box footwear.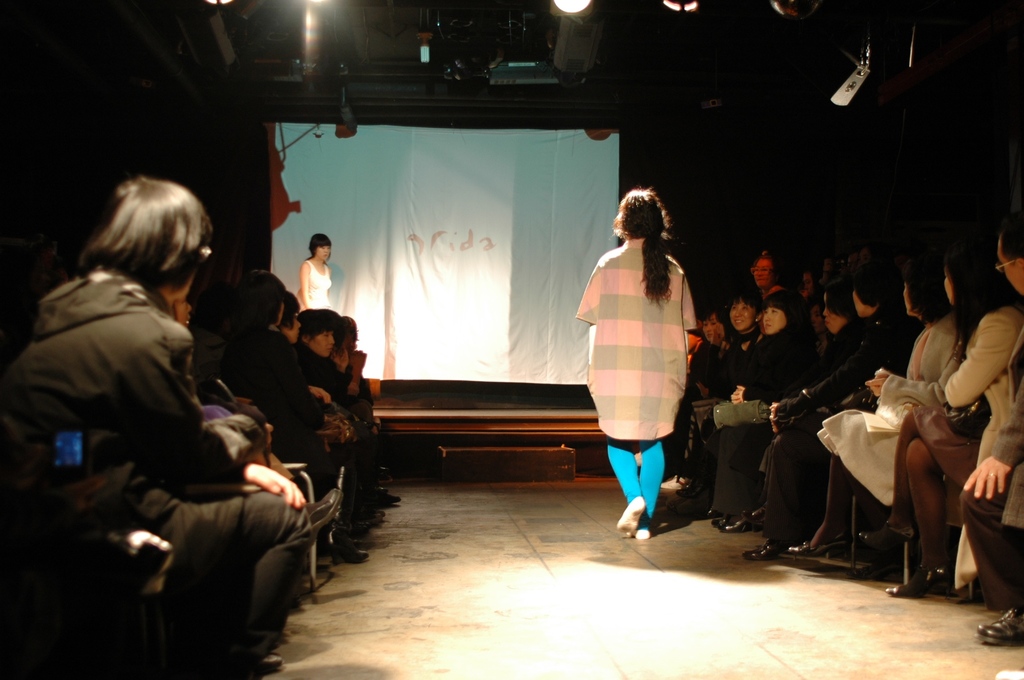
(left=337, top=547, right=365, bottom=565).
